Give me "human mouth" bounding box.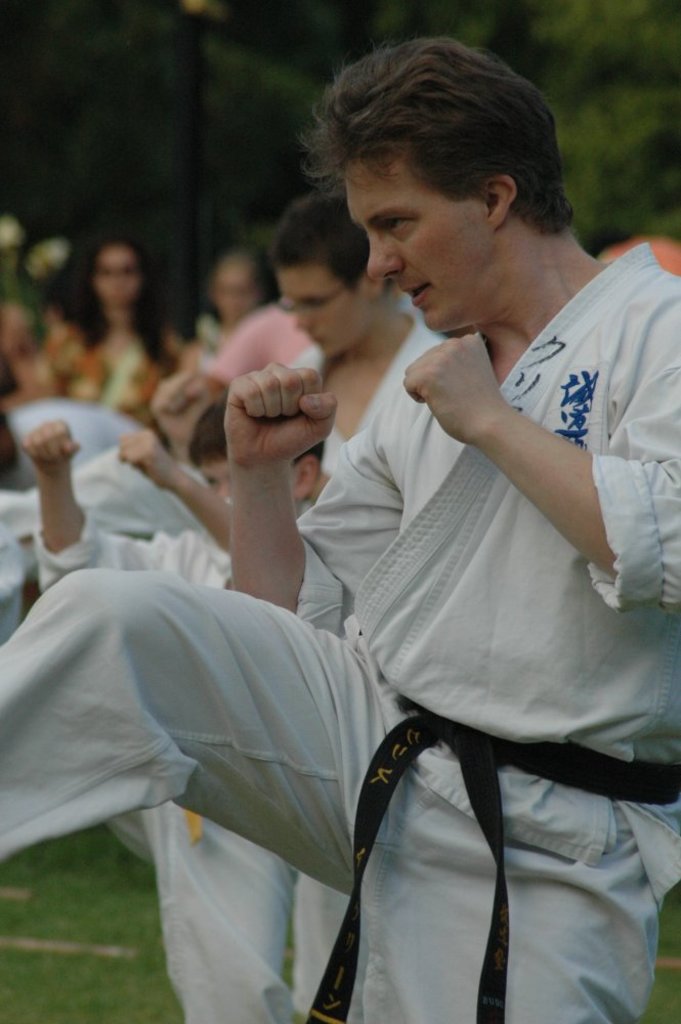
detection(311, 333, 327, 352).
